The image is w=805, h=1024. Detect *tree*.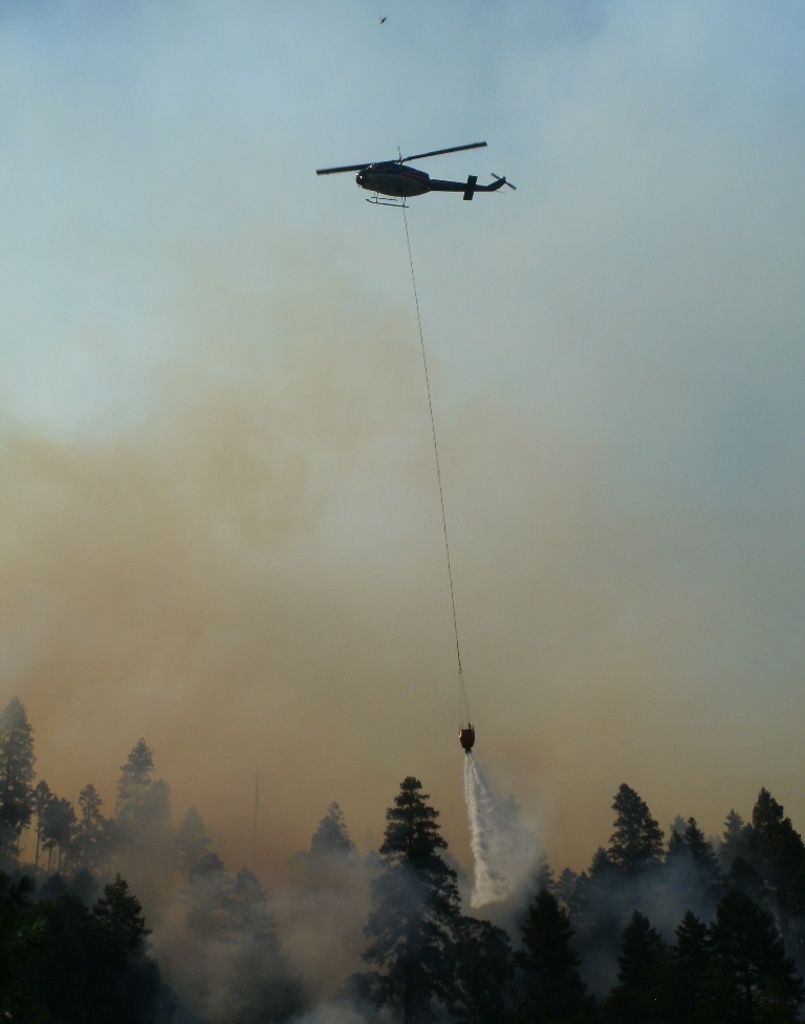
Detection: 363 740 501 996.
